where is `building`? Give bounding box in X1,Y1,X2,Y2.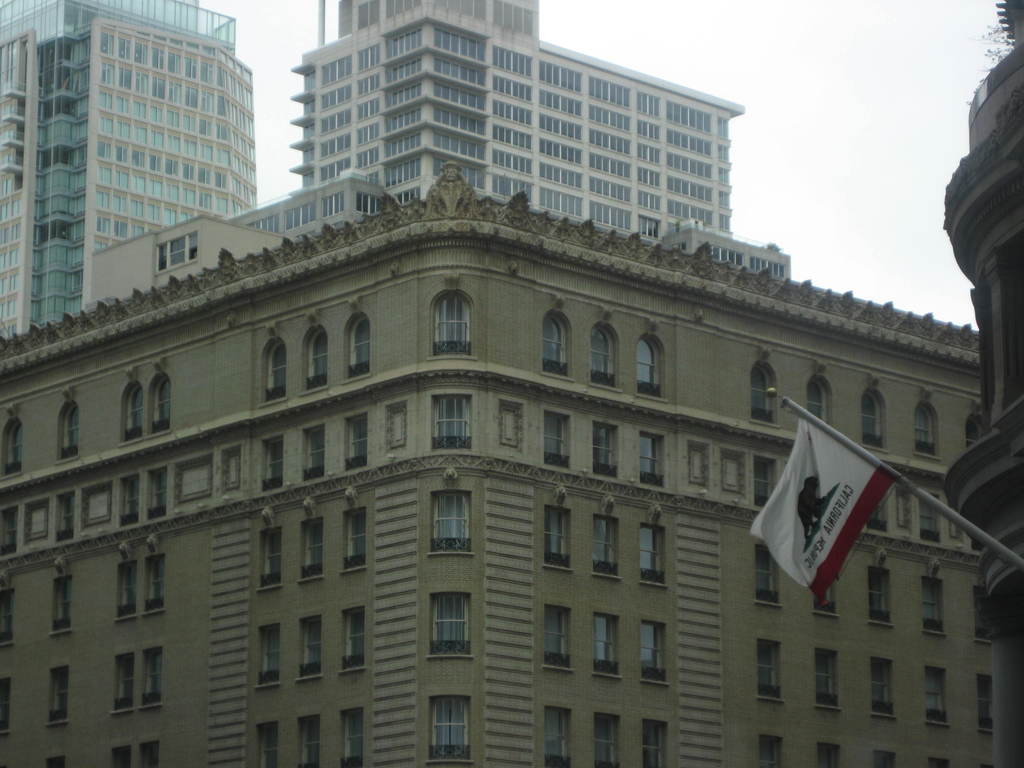
3,164,1023,767.
